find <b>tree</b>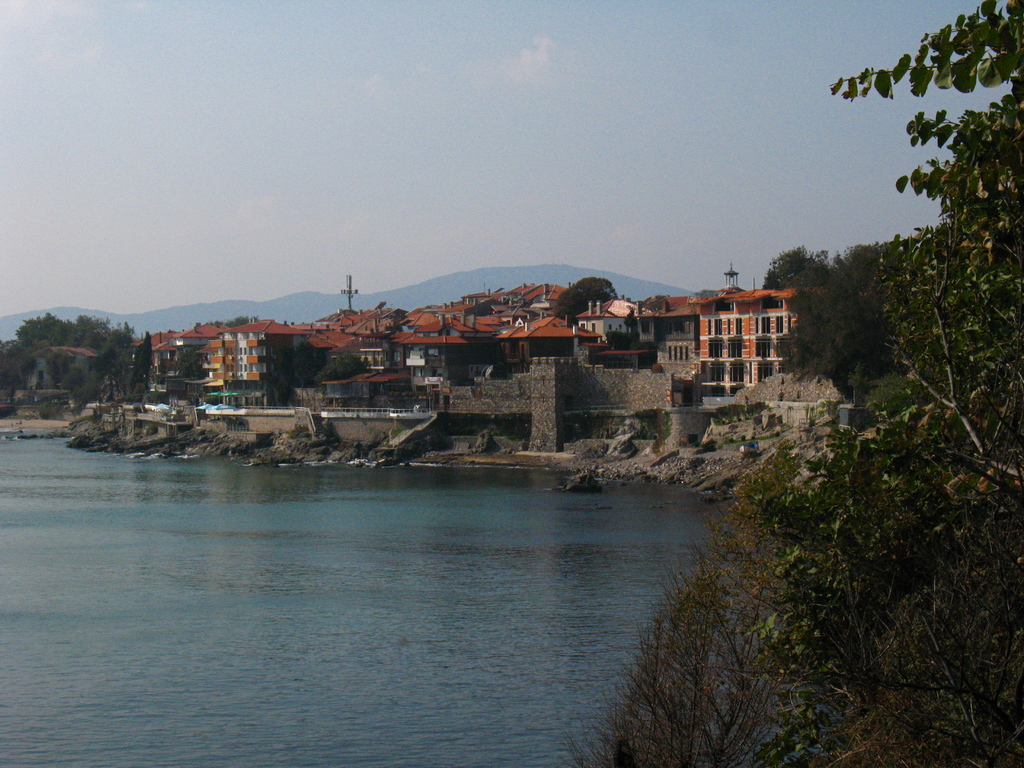
bbox=(550, 278, 614, 327)
